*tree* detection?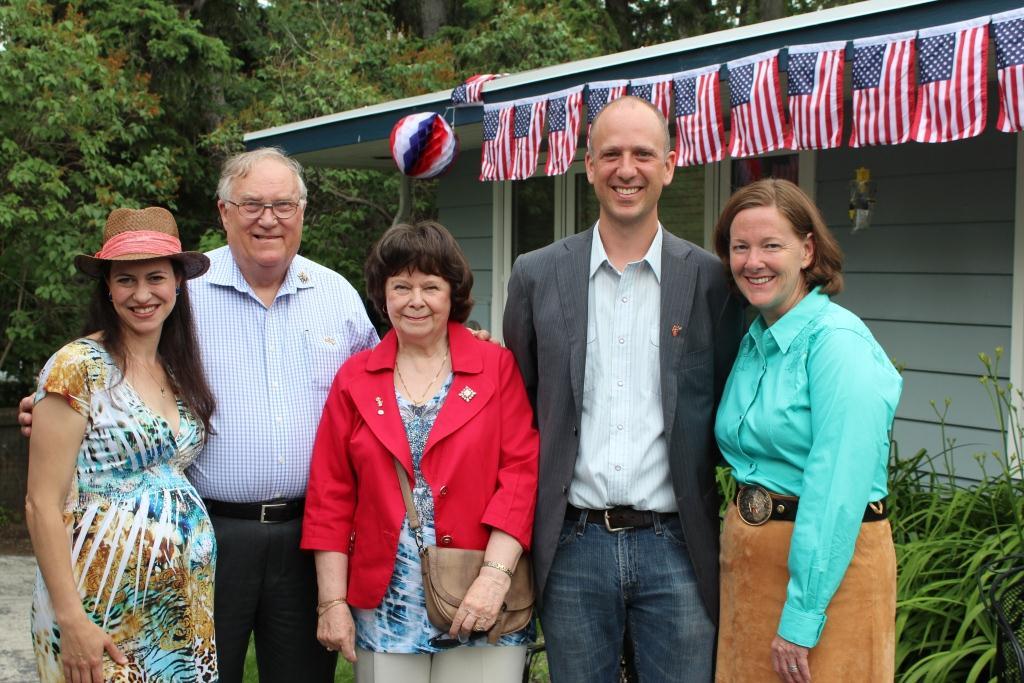
0 2 175 368
